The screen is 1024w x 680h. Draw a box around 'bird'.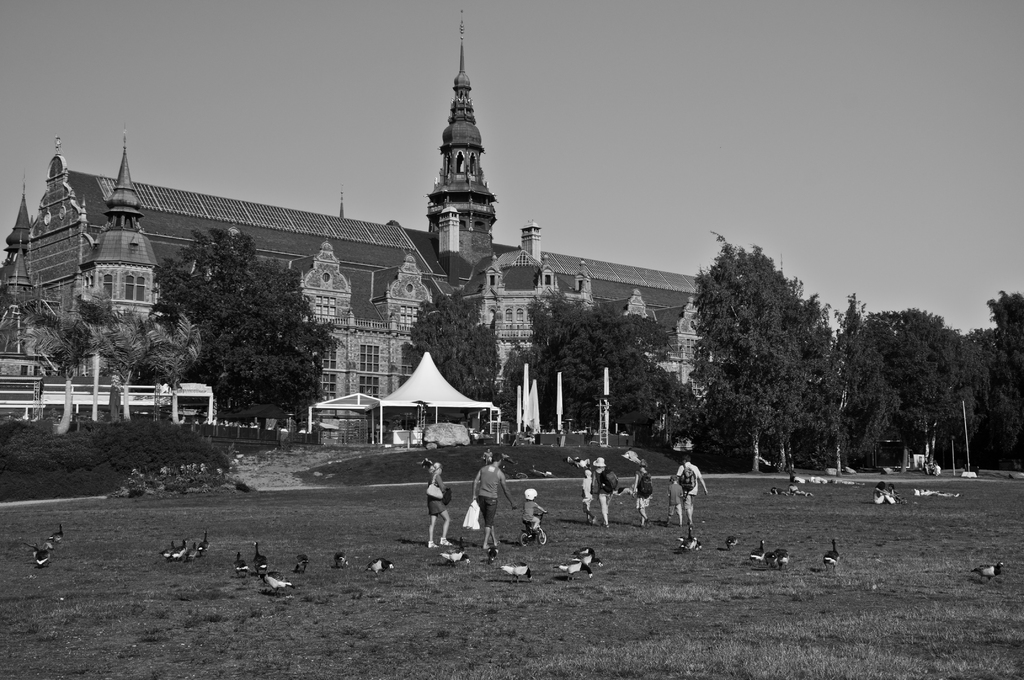
[left=823, top=533, right=840, bottom=575].
